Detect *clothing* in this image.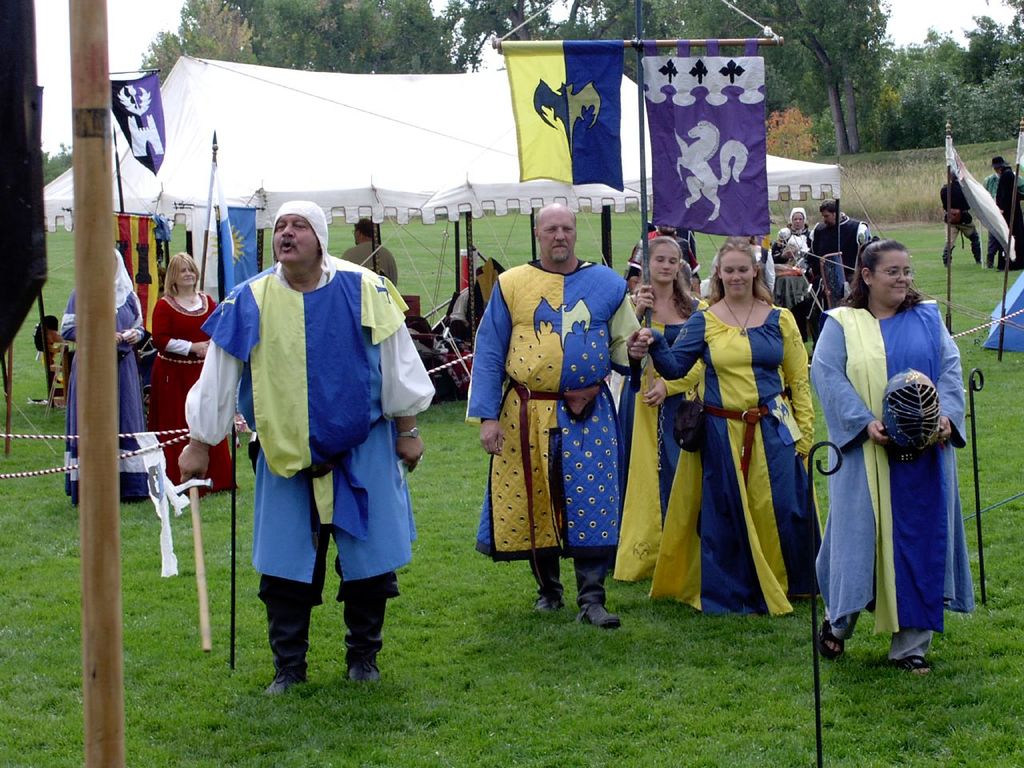
Detection: [182, 259, 433, 665].
